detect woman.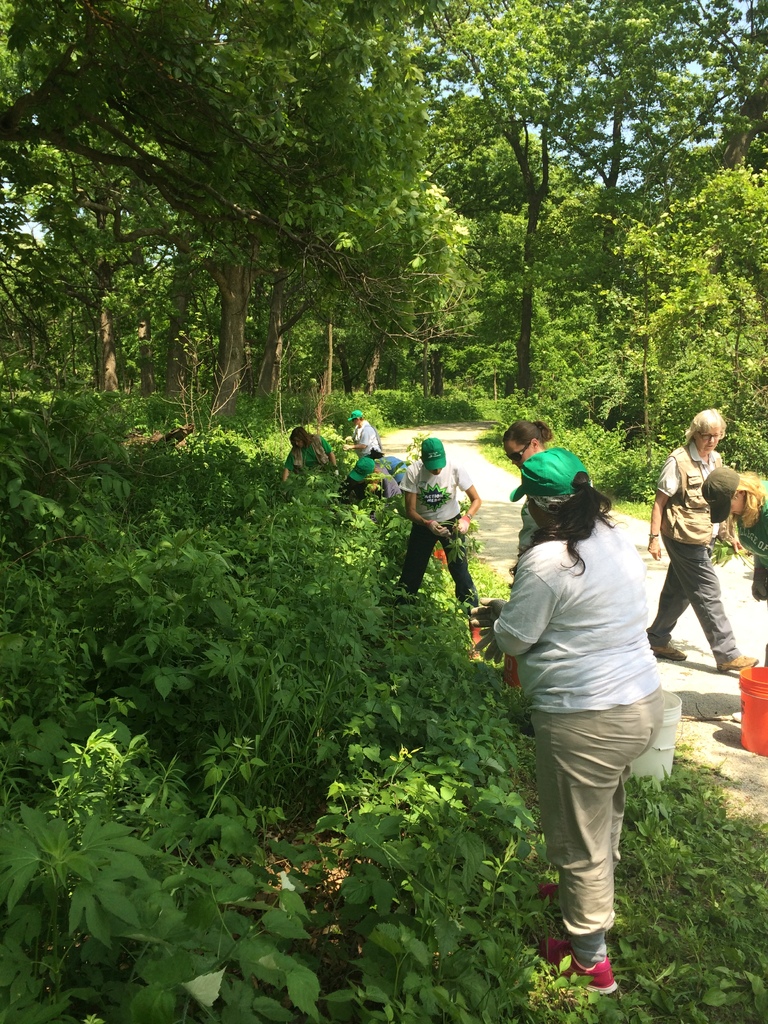
Detected at 644/405/760/678.
